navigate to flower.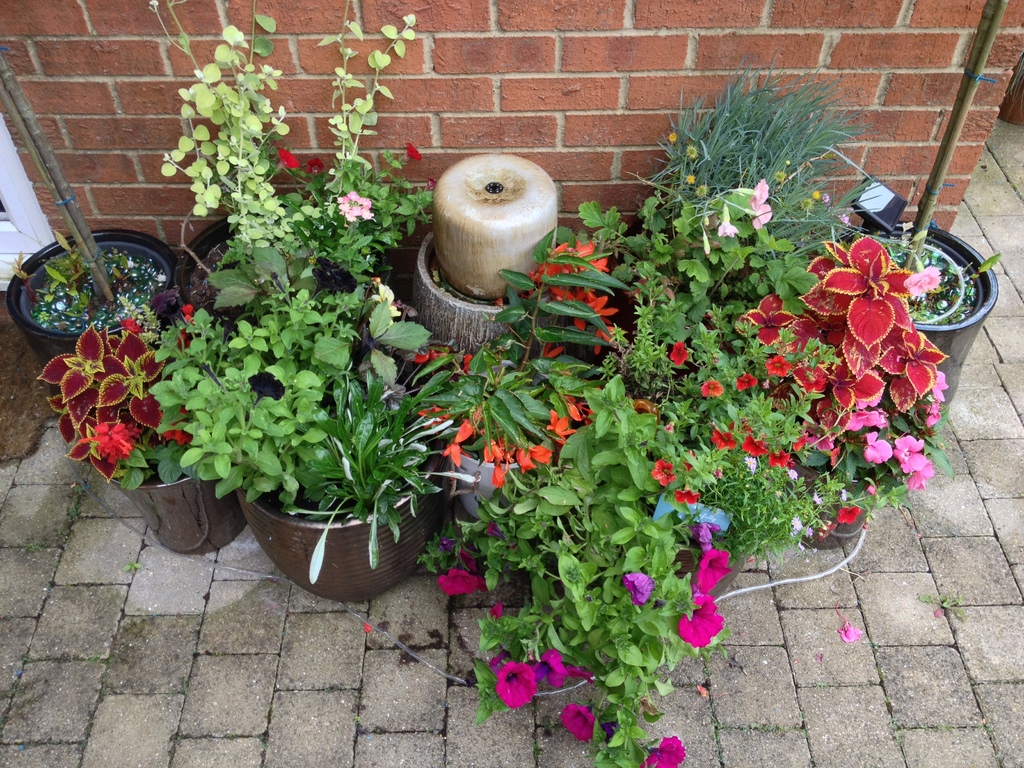
Navigation target: {"x1": 863, "y1": 426, "x2": 892, "y2": 465}.
